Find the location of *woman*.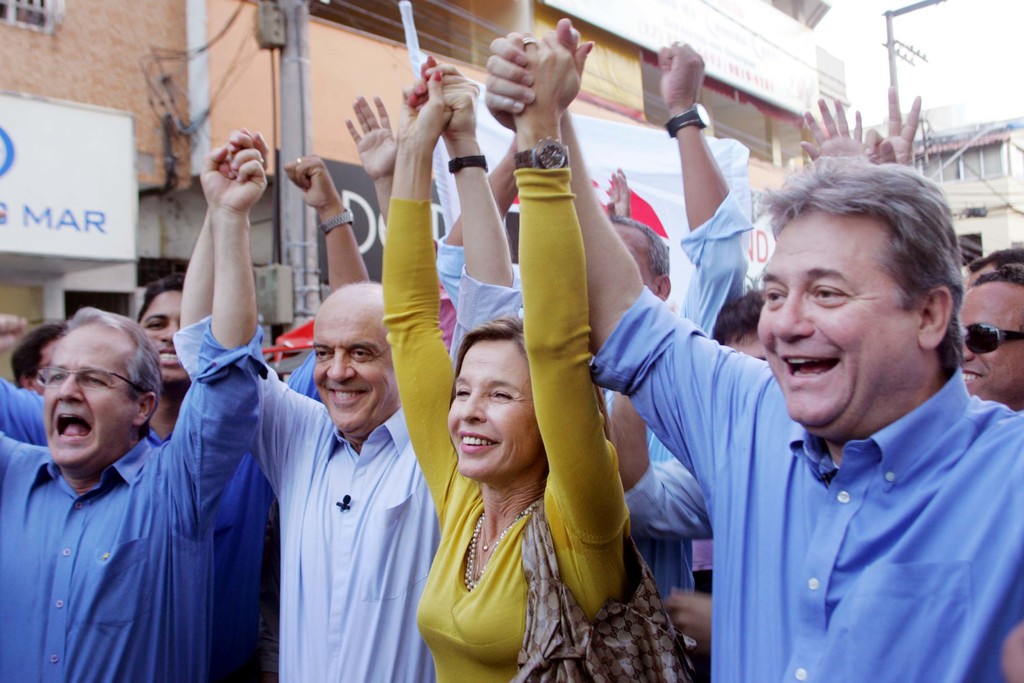
Location: box=[376, 22, 634, 682].
